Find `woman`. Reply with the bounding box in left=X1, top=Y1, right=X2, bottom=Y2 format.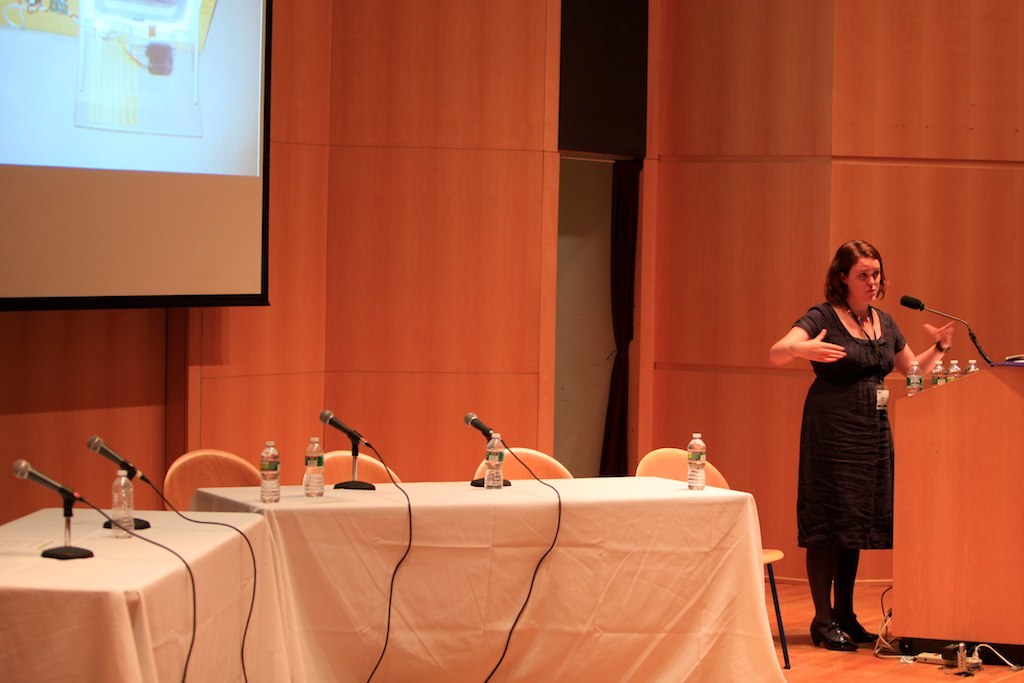
left=788, top=246, right=927, bottom=646.
